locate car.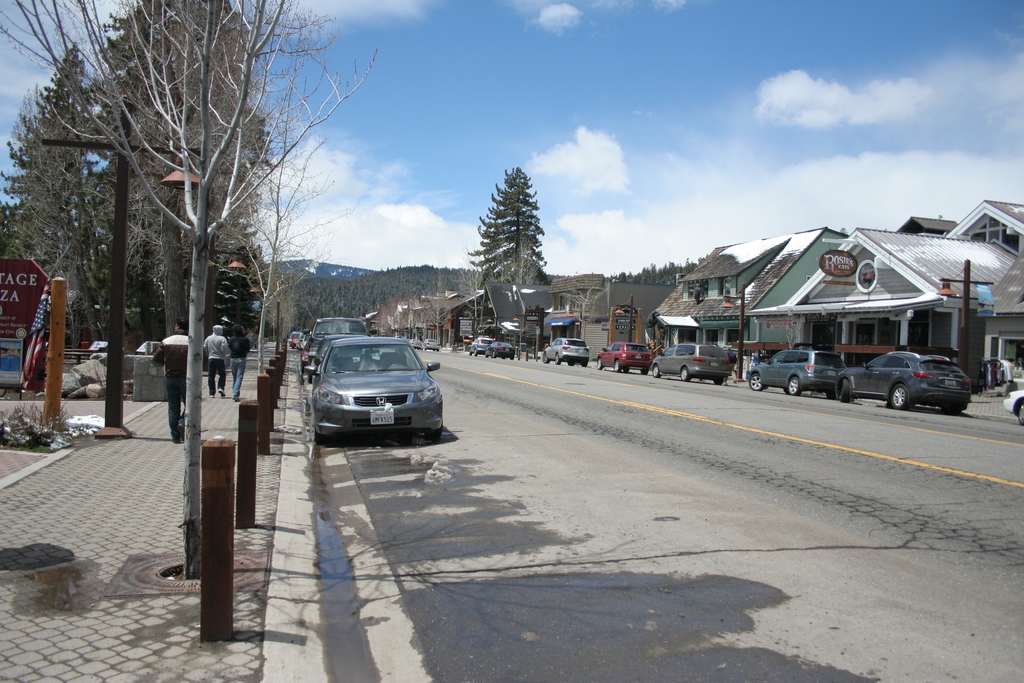
Bounding box: bbox=(746, 350, 846, 397).
